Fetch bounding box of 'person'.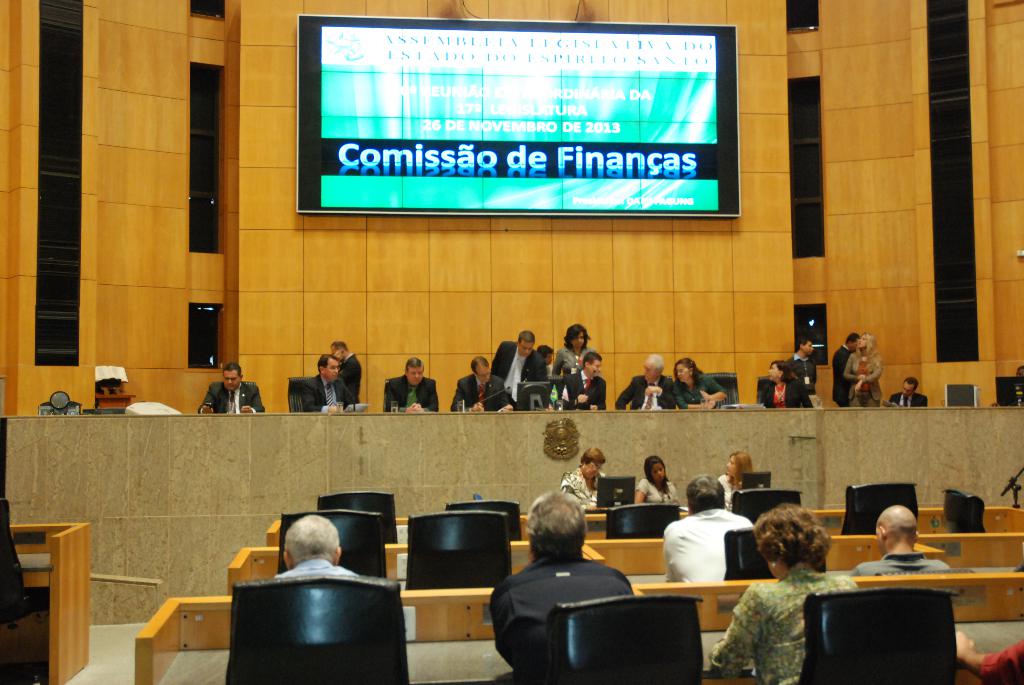
Bbox: (719,448,756,492).
